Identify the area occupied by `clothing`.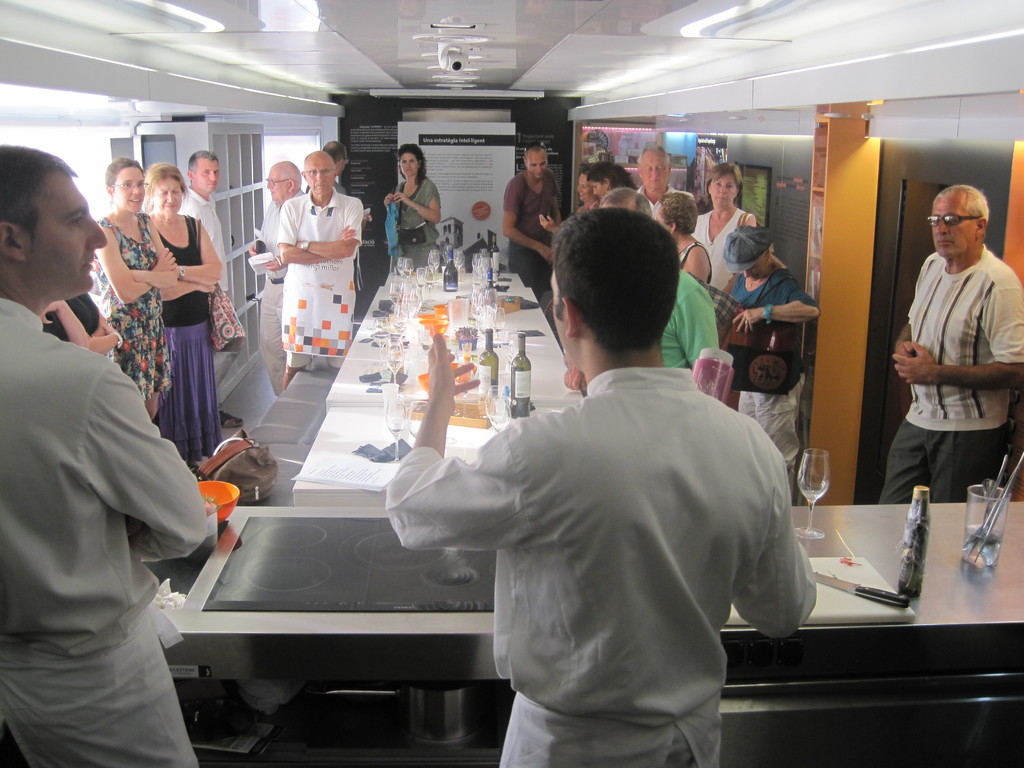
Area: 632/184/689/229.
